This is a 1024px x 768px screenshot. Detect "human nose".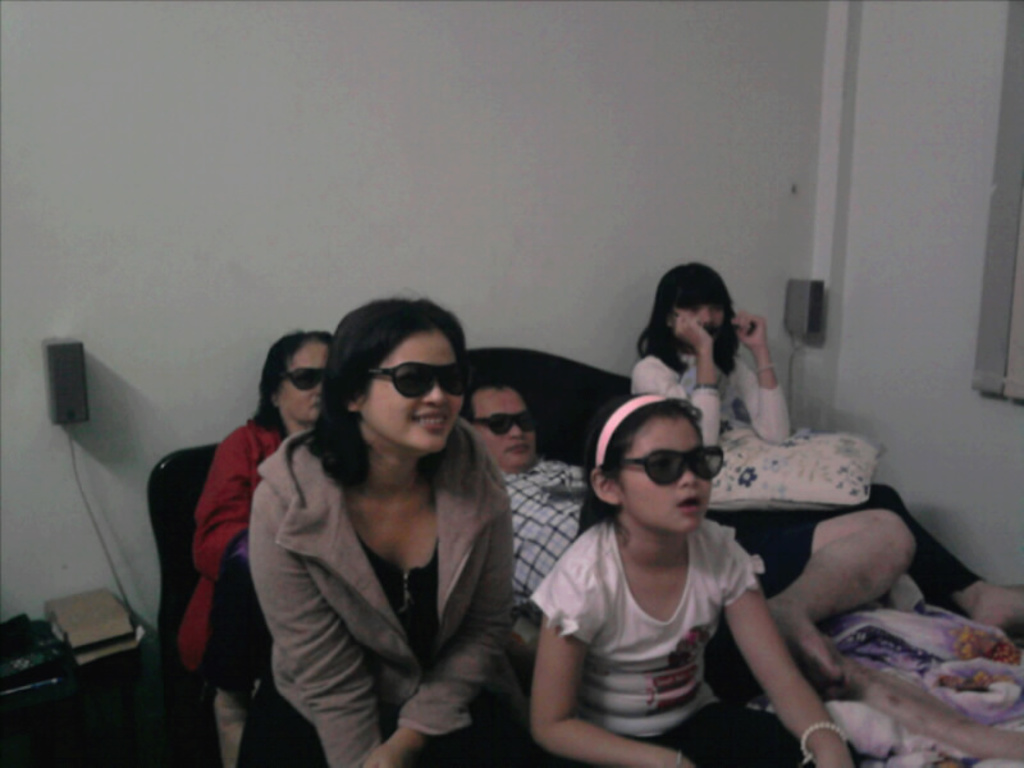
<region>705, 311, 713, 321</region>.
